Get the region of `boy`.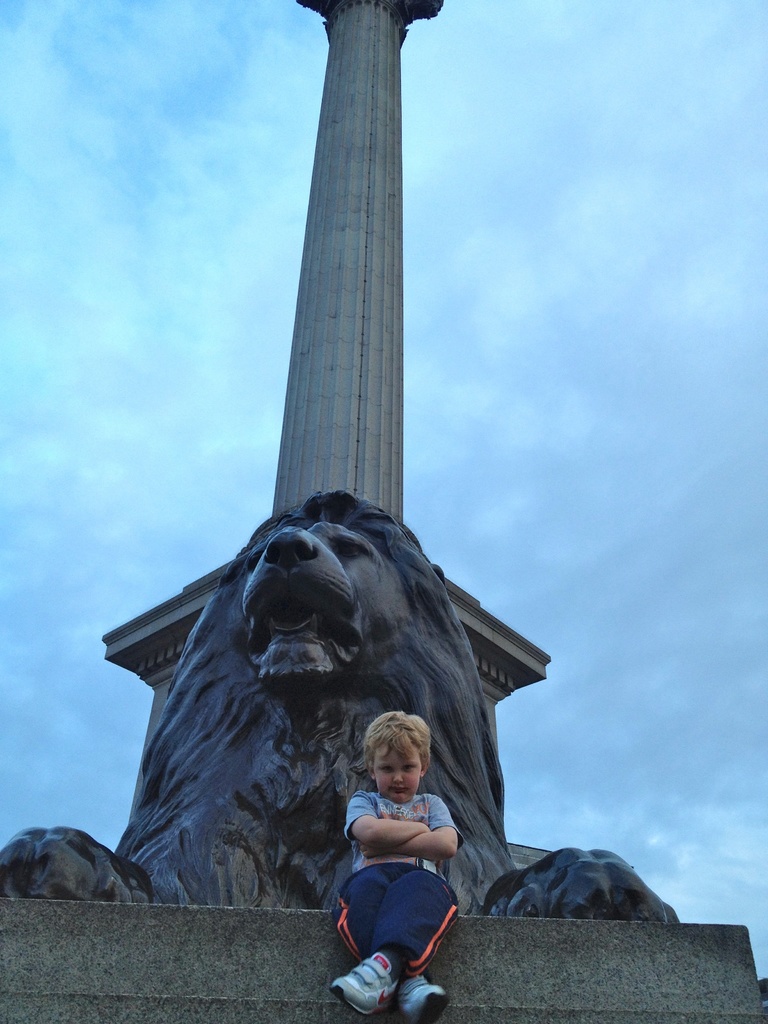
x1=331 y1=710 x2=468 y2=1023.
